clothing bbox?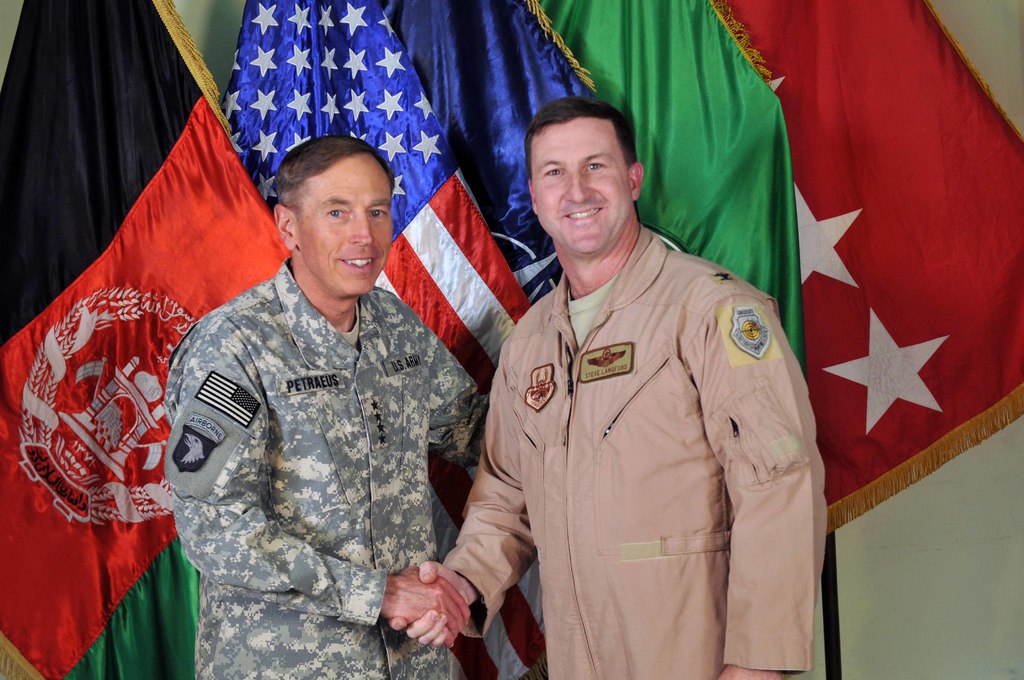
left=443, top=182, right=832, bottom=669
